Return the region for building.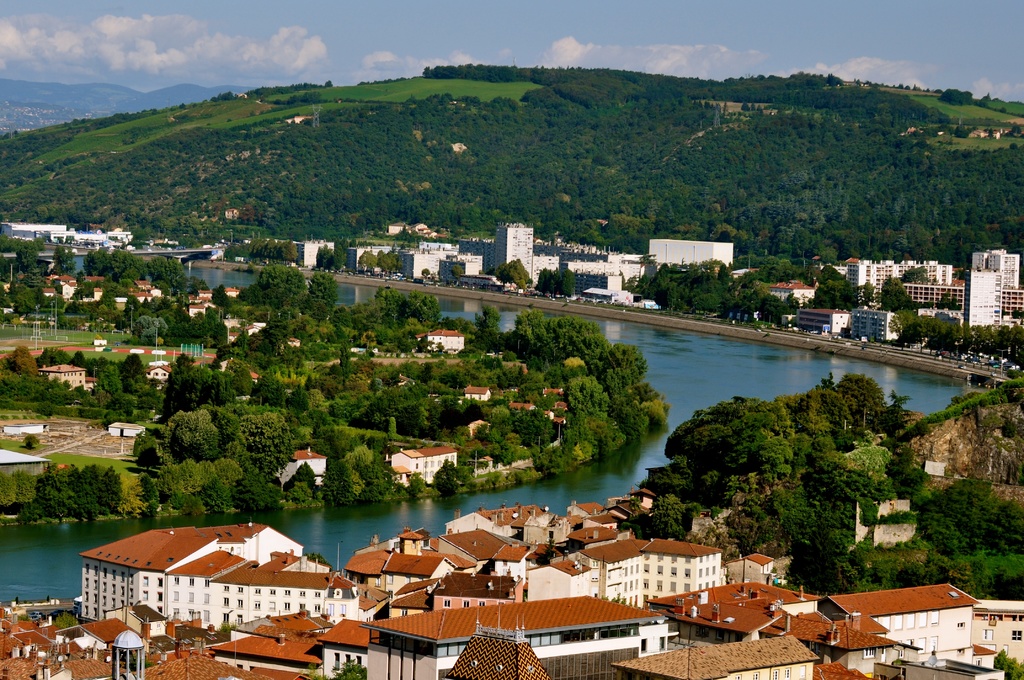
(273, 444, 328, 490).
